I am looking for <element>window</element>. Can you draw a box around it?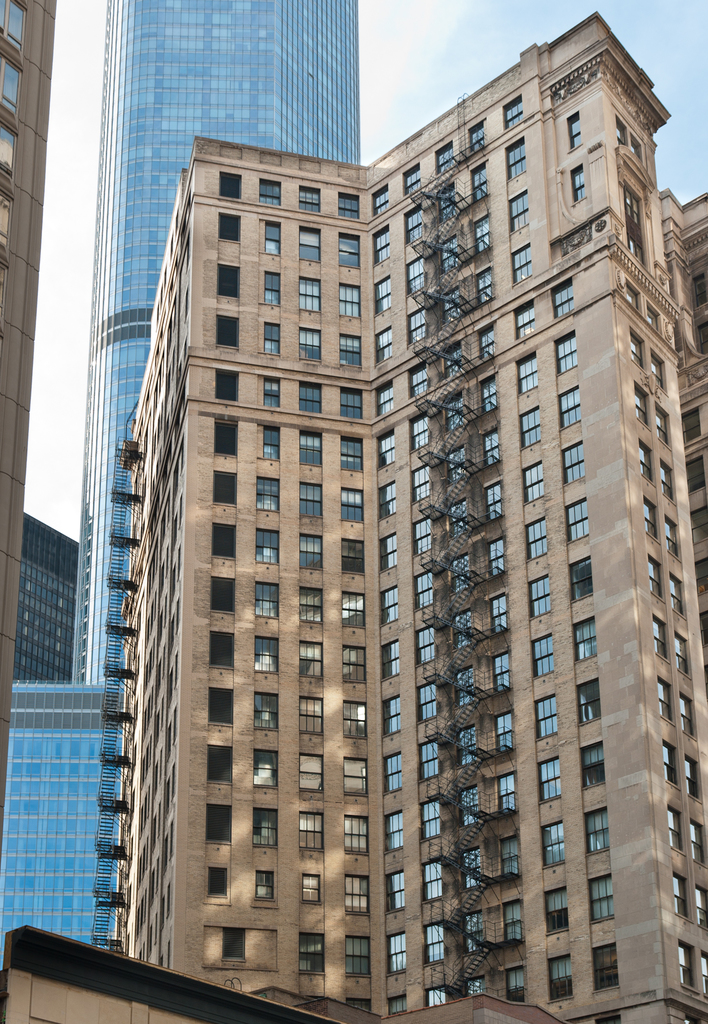
Sure, the bounding box is {"x1": 300, "y1": 814, "x2": 324, "y2": 854}.
